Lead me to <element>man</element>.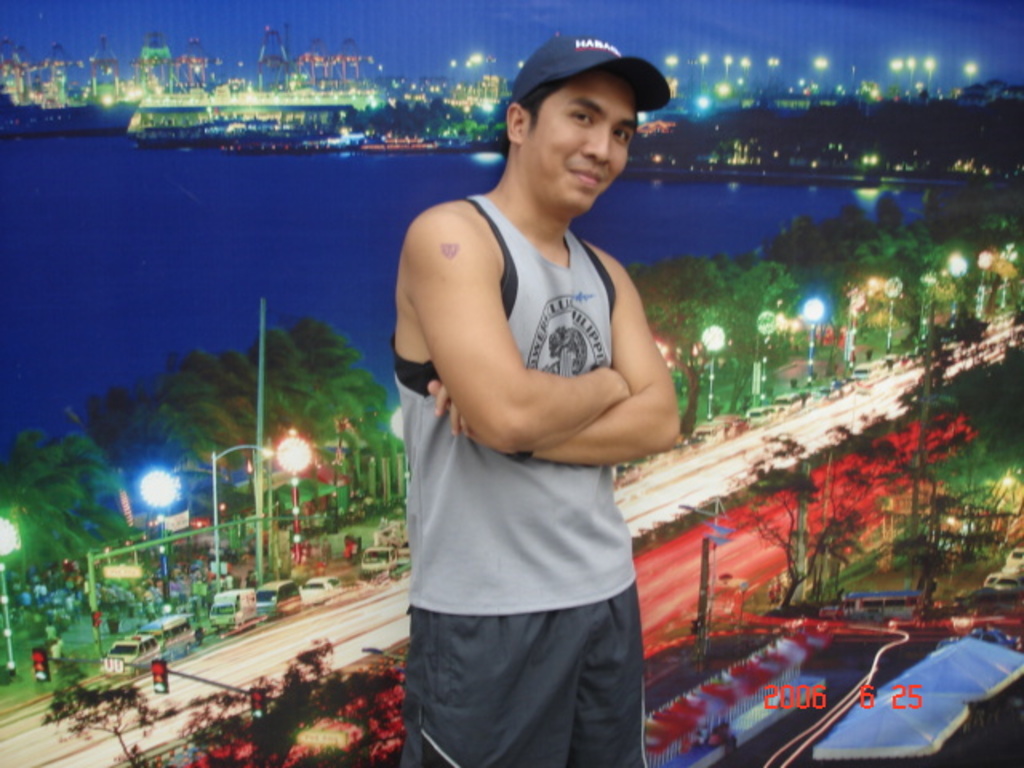
Lead to BBox(376, 21, 707, 755).
